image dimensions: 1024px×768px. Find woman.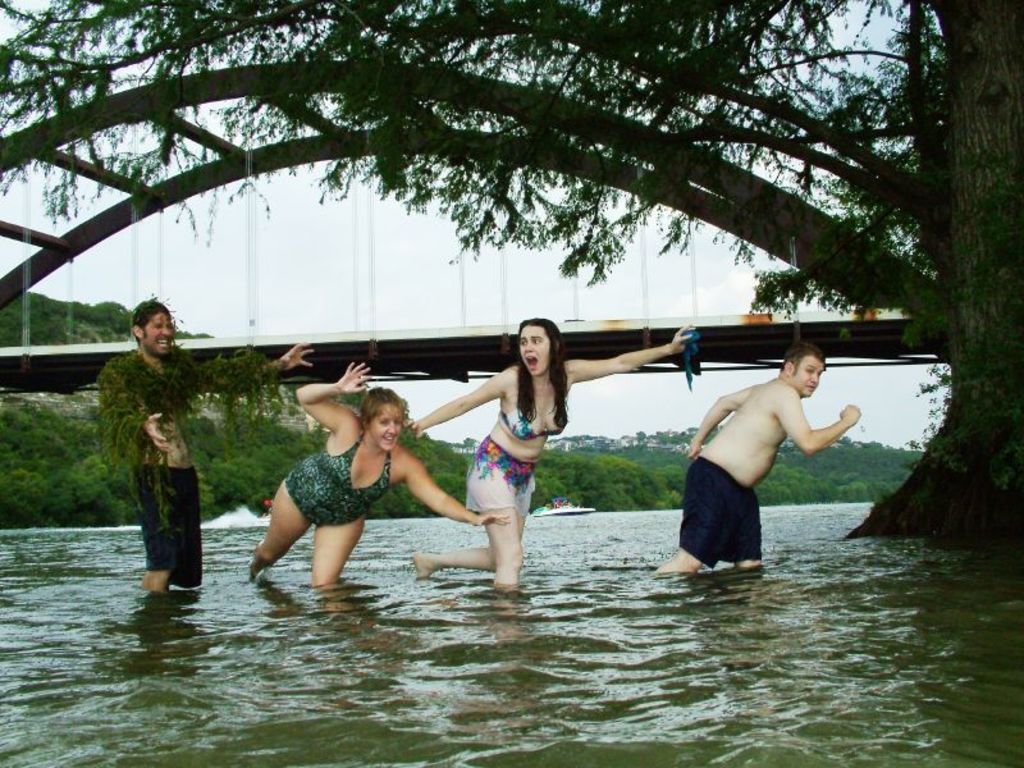
rect(238, 383, 444, 598).
